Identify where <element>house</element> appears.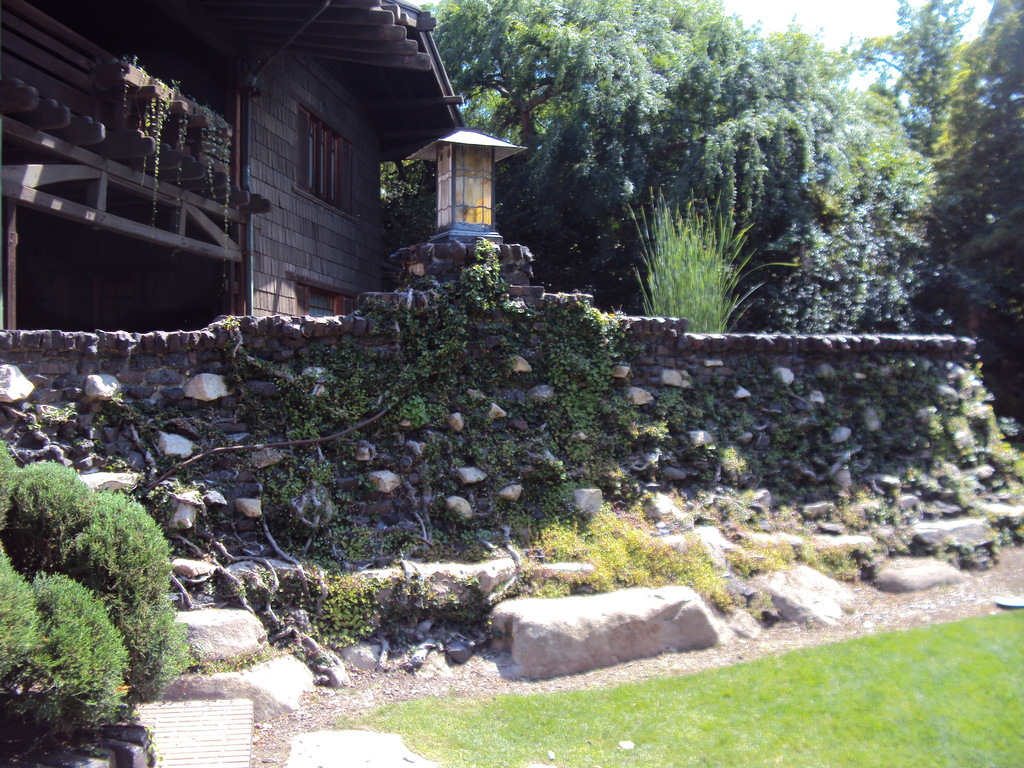
Appears at 0,3,547,337.
